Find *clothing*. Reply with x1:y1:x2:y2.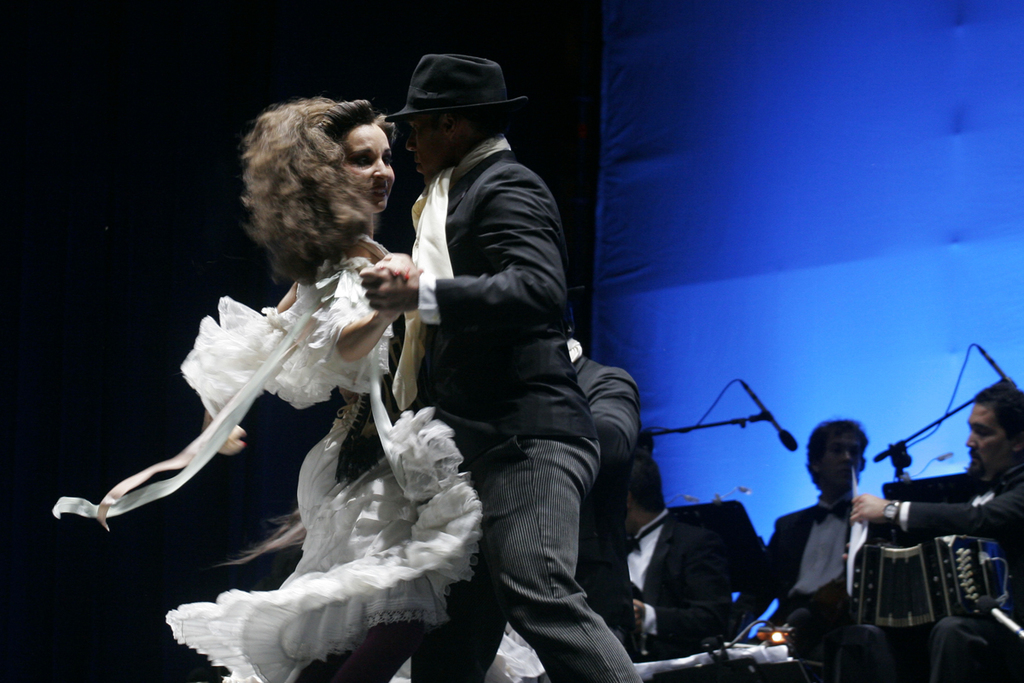
54:227:482:682.
